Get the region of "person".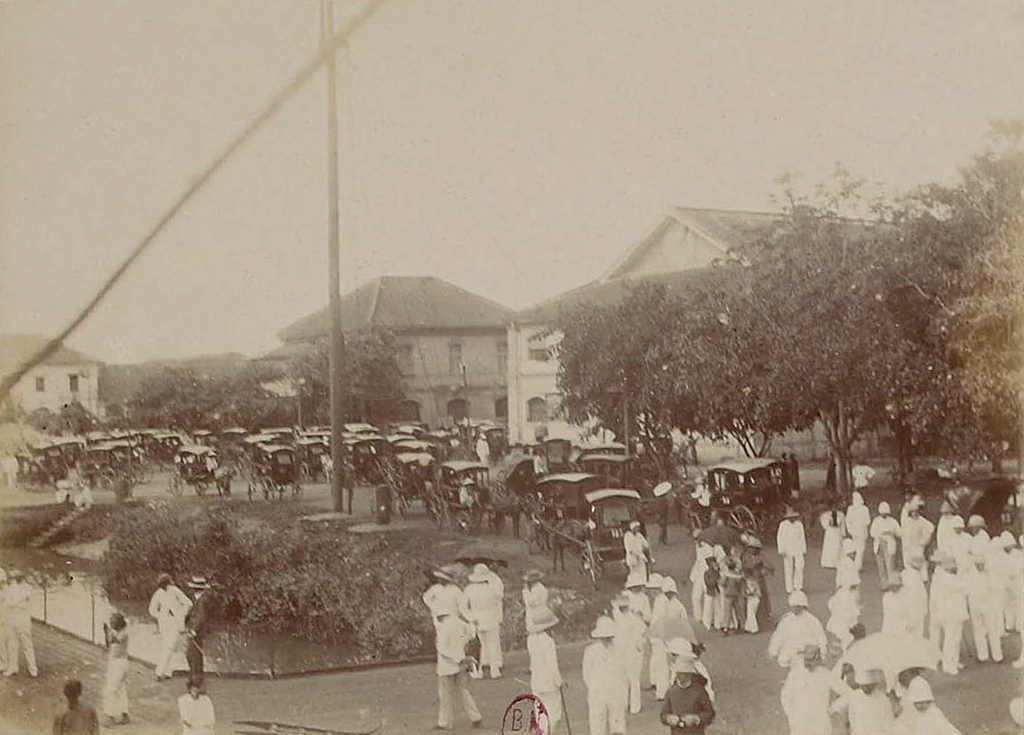
Rect(867, 502, 904, 588).
